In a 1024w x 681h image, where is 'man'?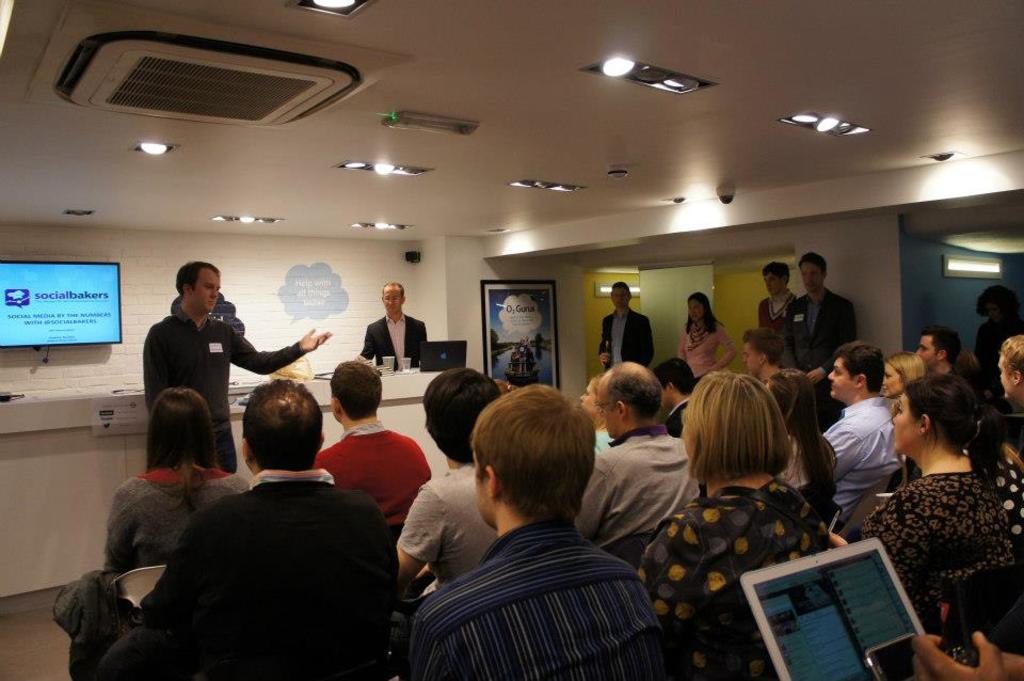
{"left": 418, "top": 392, "right": 662, "bottom": 680}.
